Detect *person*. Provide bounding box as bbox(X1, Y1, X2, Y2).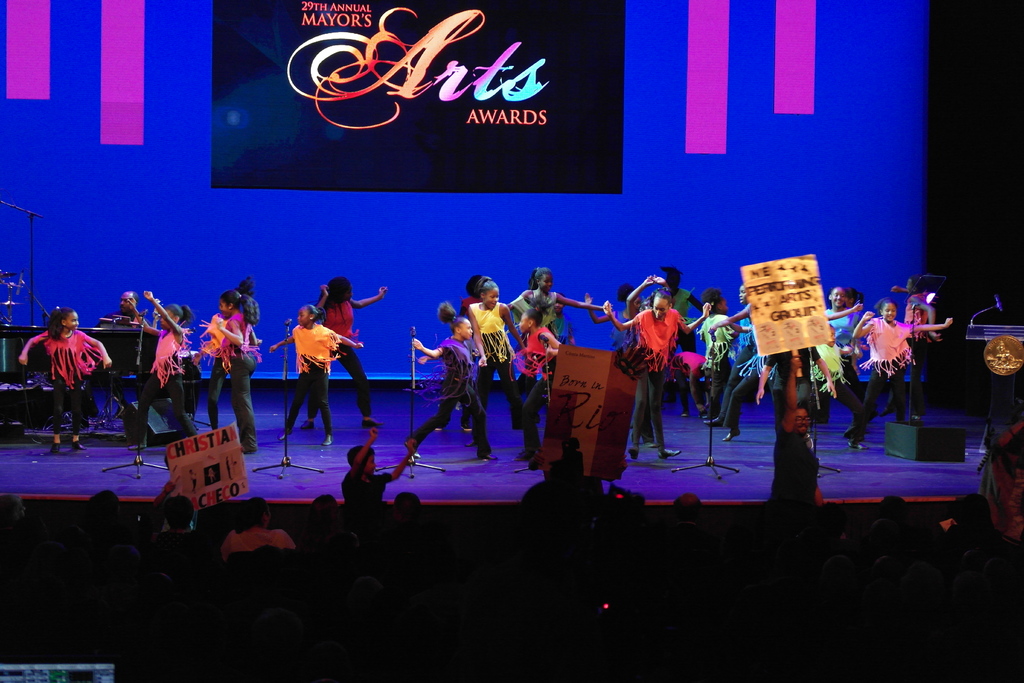
bbox(76, 480, 176, 541).
